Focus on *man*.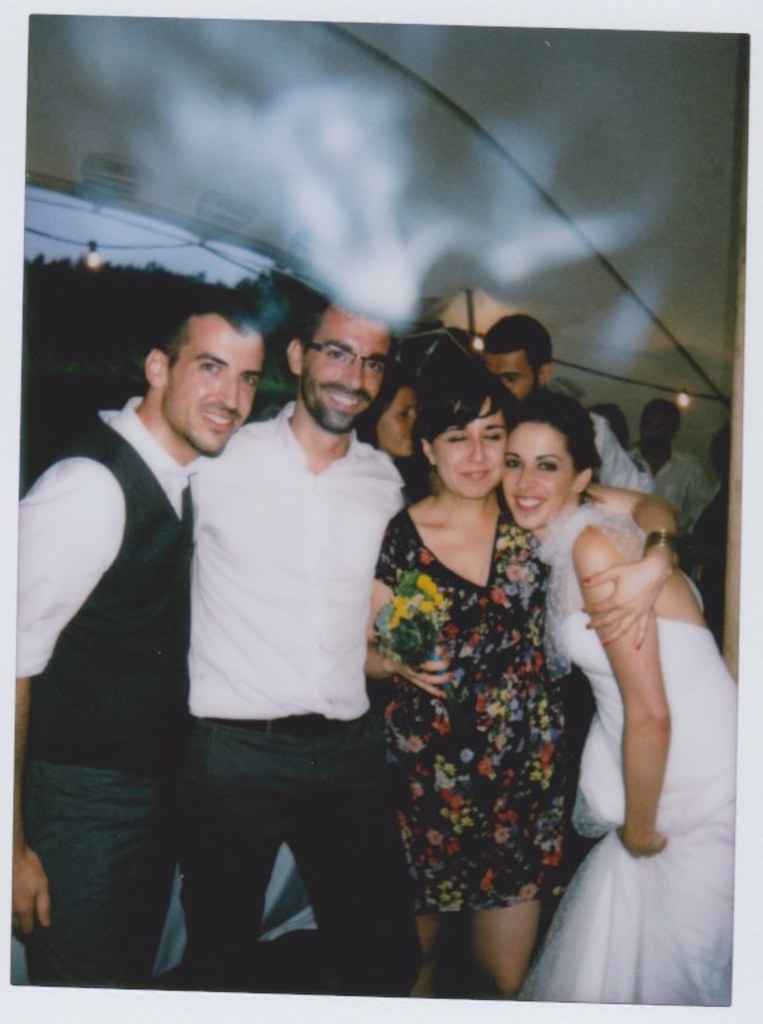
Focused at {"x1": 12, "y1": 285, "x2": 265, "y2": 990}.
